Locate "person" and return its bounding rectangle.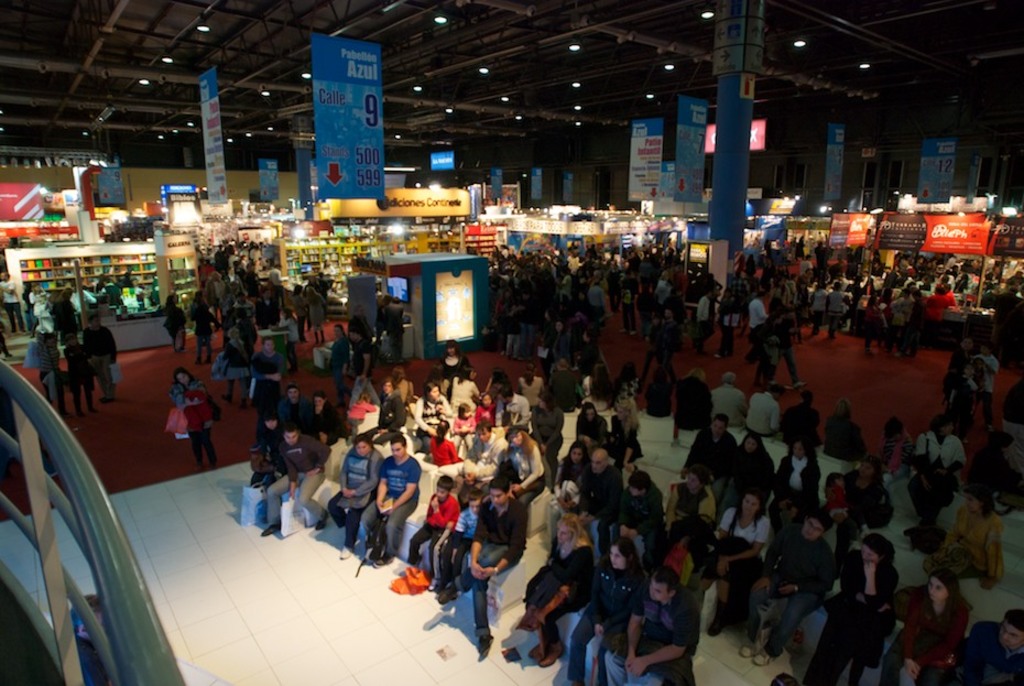
bbox(776, 442, 824, 502).
